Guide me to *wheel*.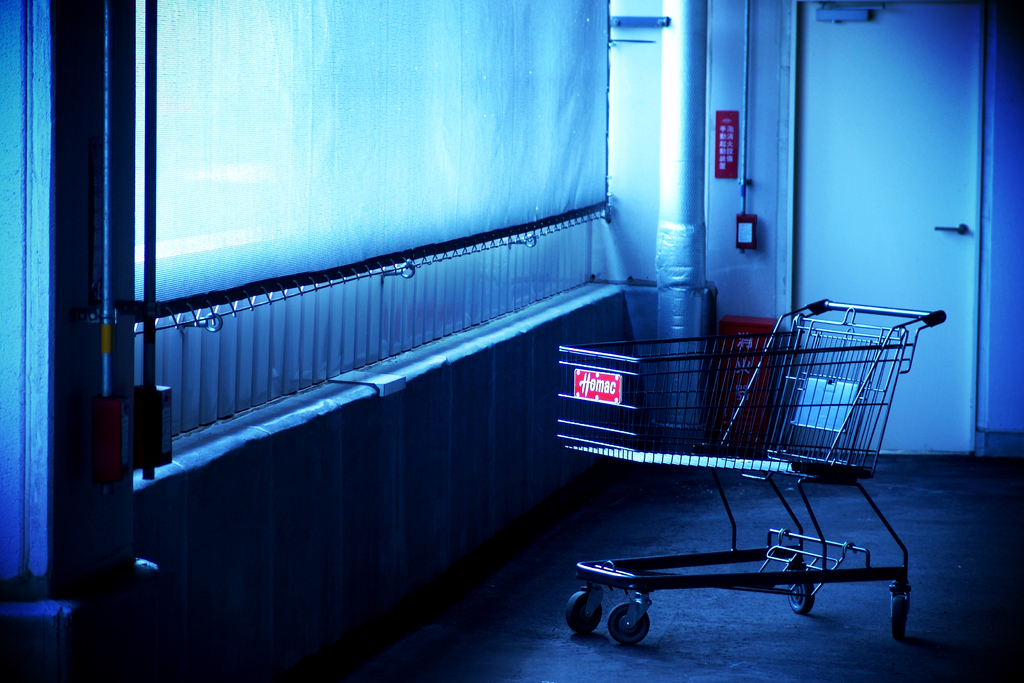
Guidance: (891,605,912,637).
